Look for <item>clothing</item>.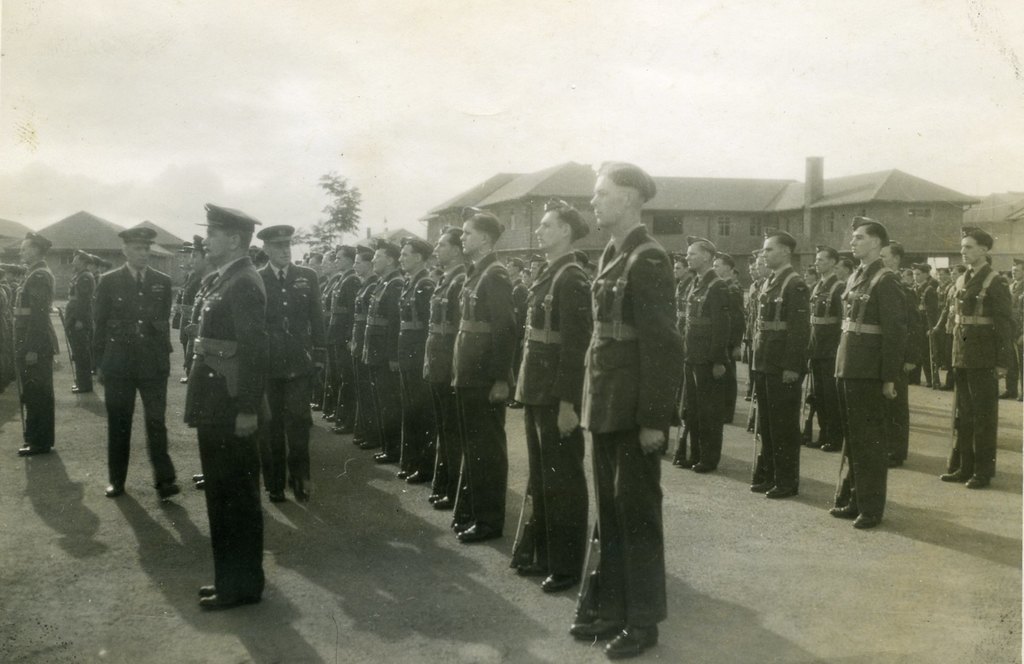
Found: pyautogui.locateOnScreen(68, 268, 95, 389).
